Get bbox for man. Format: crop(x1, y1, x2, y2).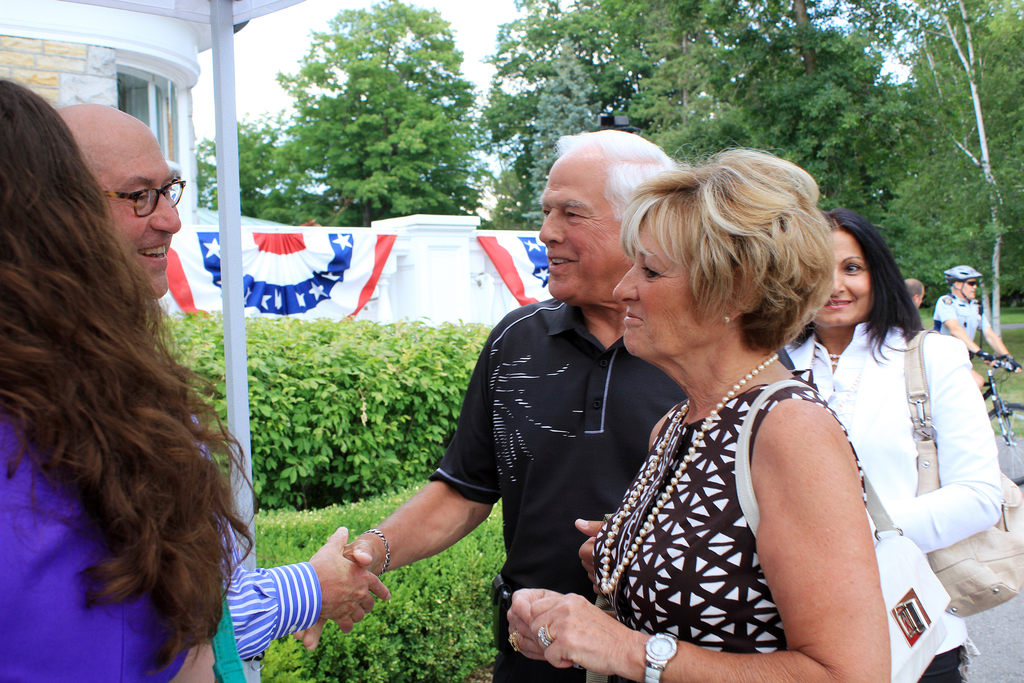
crop(54, 99, 396, 682).
